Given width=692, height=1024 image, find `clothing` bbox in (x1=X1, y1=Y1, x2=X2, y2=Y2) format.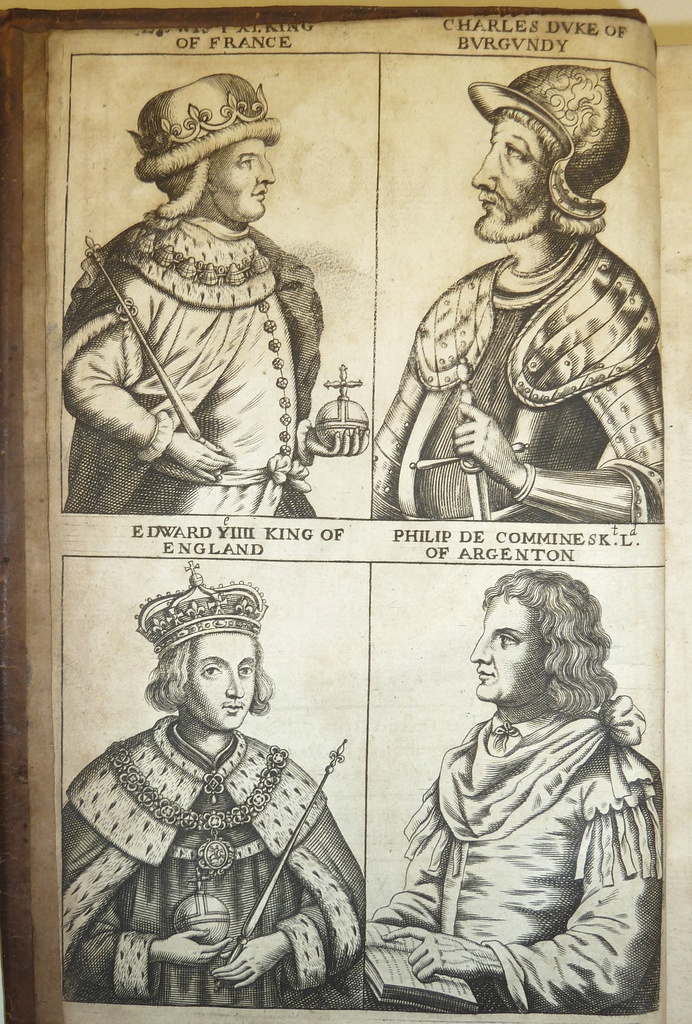
(x1=69, y1=678, x2=366, y2=1011).
